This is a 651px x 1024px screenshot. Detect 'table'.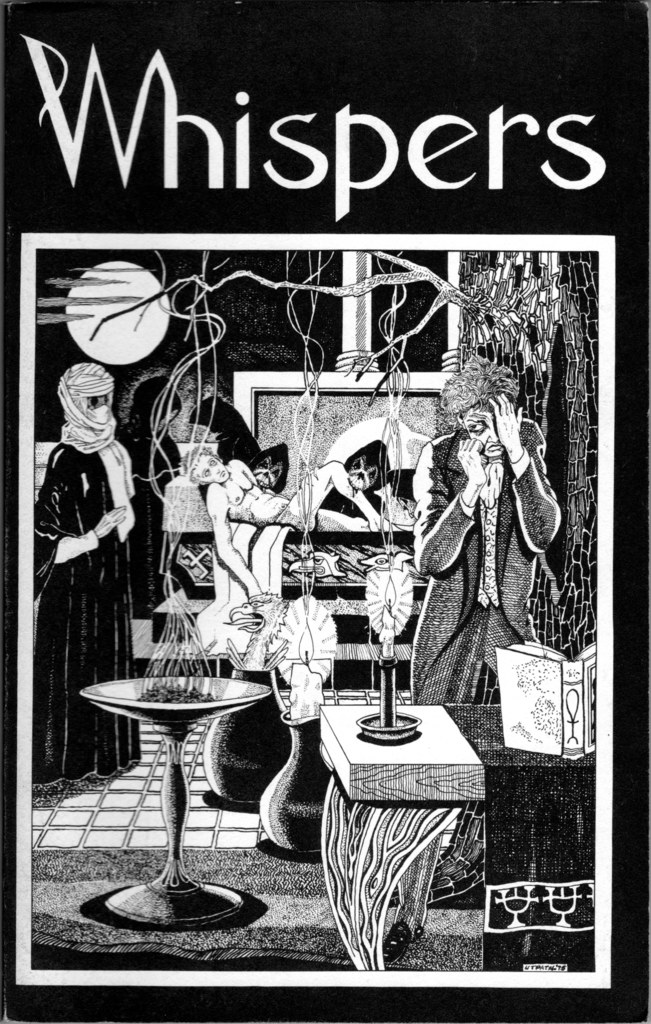
316 701 594 968.
